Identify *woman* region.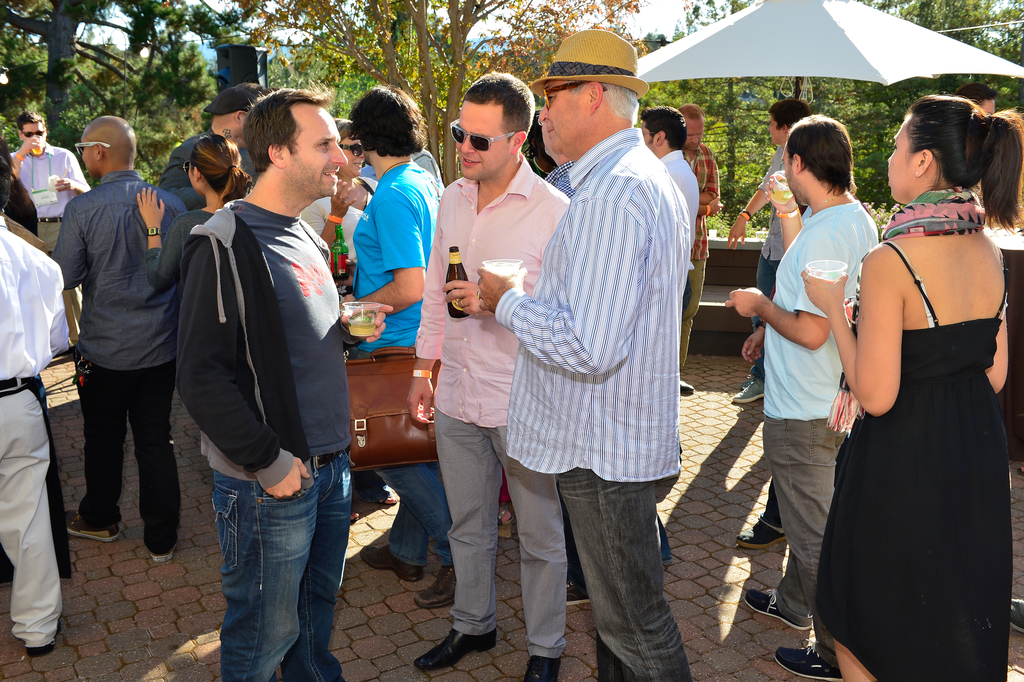
Region: detection(300, 117, 376, 261).
